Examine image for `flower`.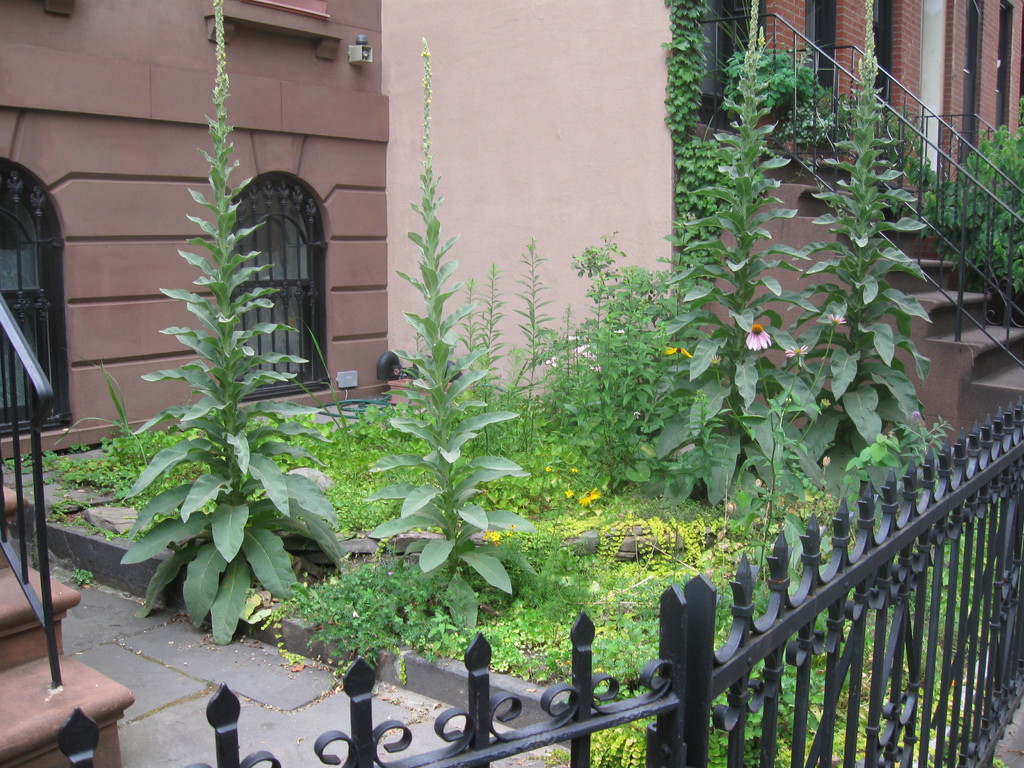
Examination result: x1=668 y1=346 x2=694 y2=360.
